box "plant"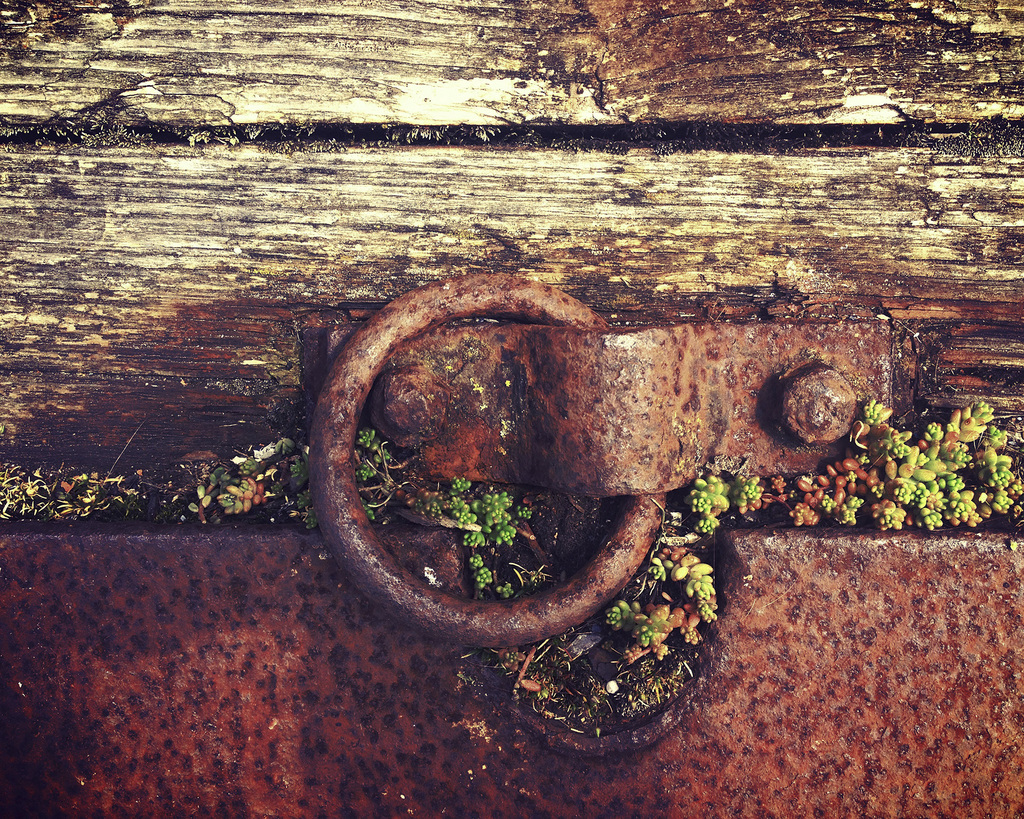
[left=183, top=477, right=212, bottom=523]
